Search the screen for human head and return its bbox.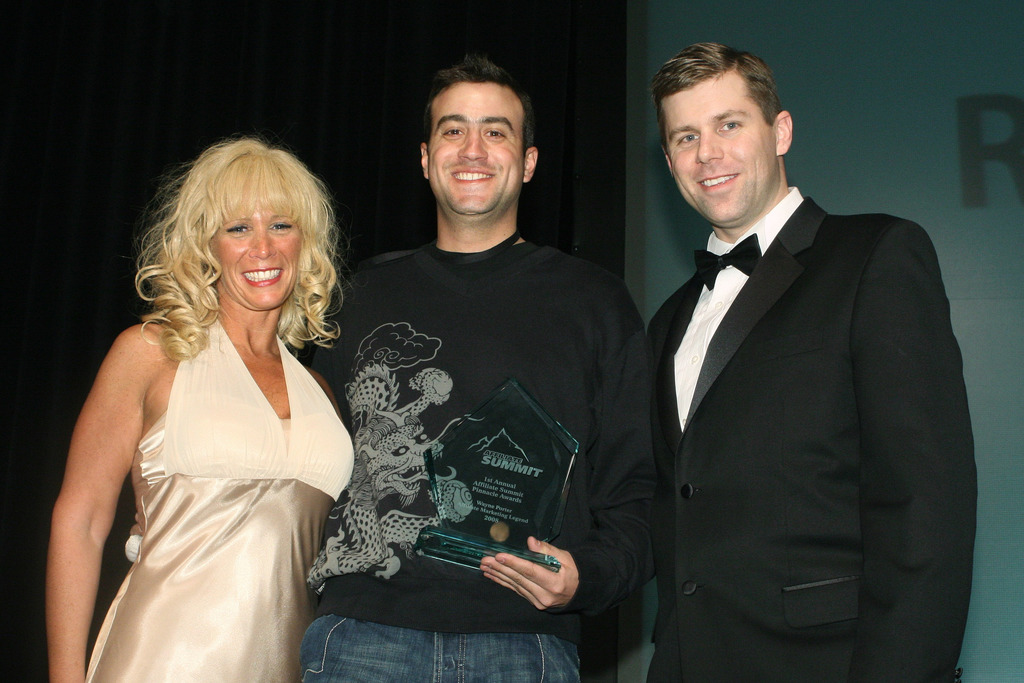
Found: box=[650, 38, 808, 210].
